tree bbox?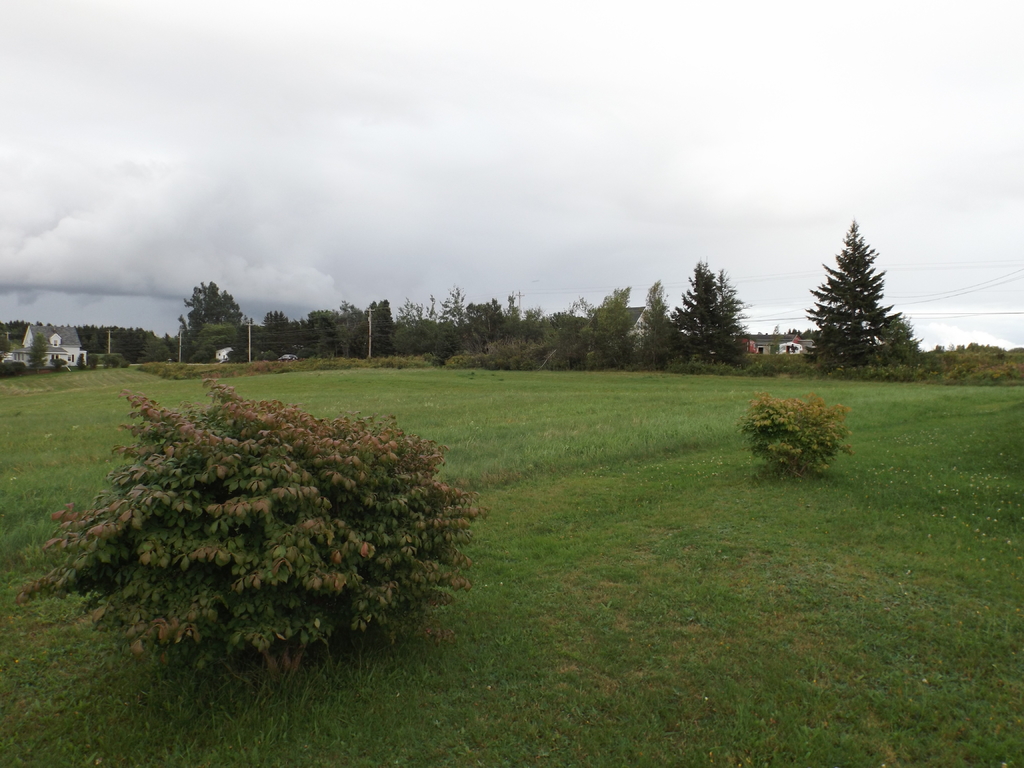
x1=301 y1=306 x2=337 y2=351
